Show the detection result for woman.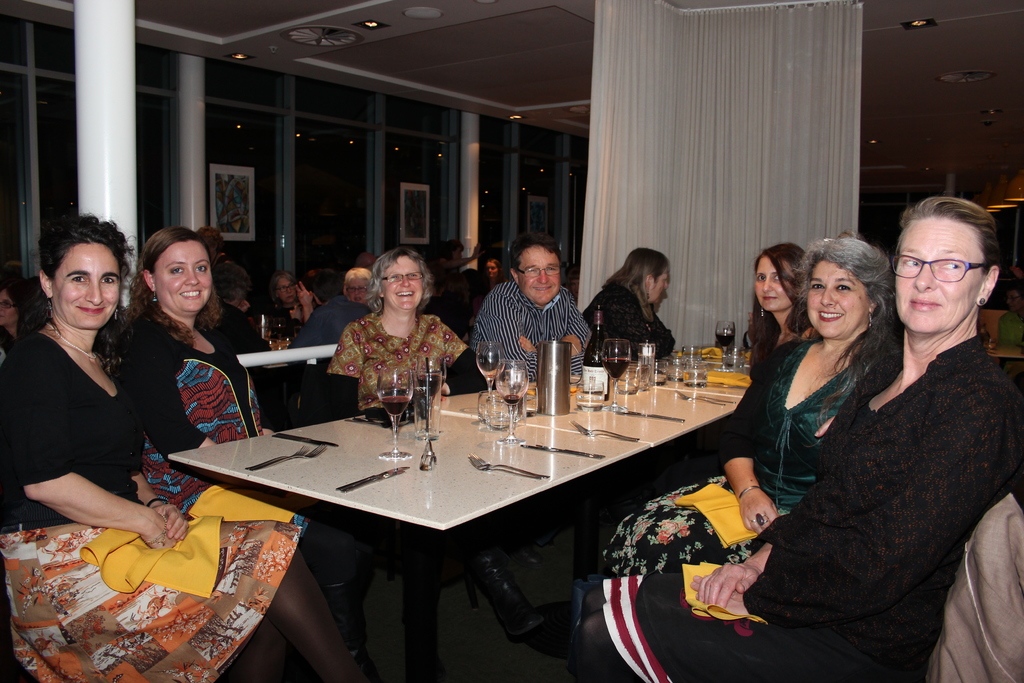
<box>579,192,1018,682</box>.
